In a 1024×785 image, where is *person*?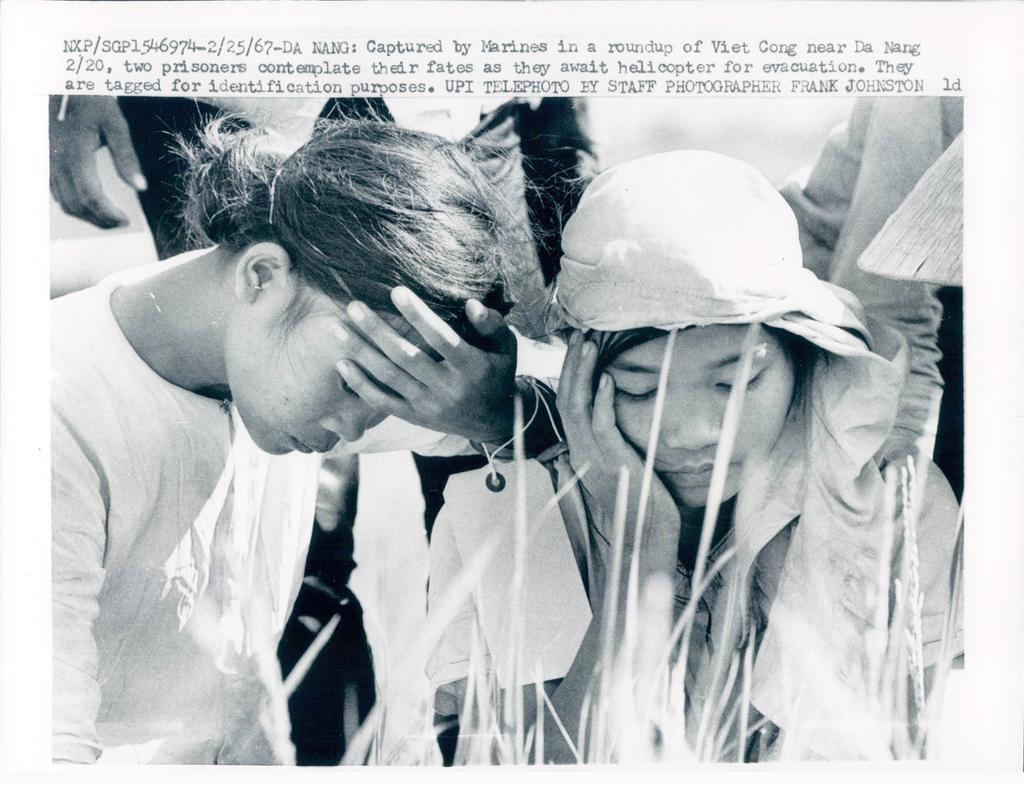
bbox(38, 93, 550, 765).
